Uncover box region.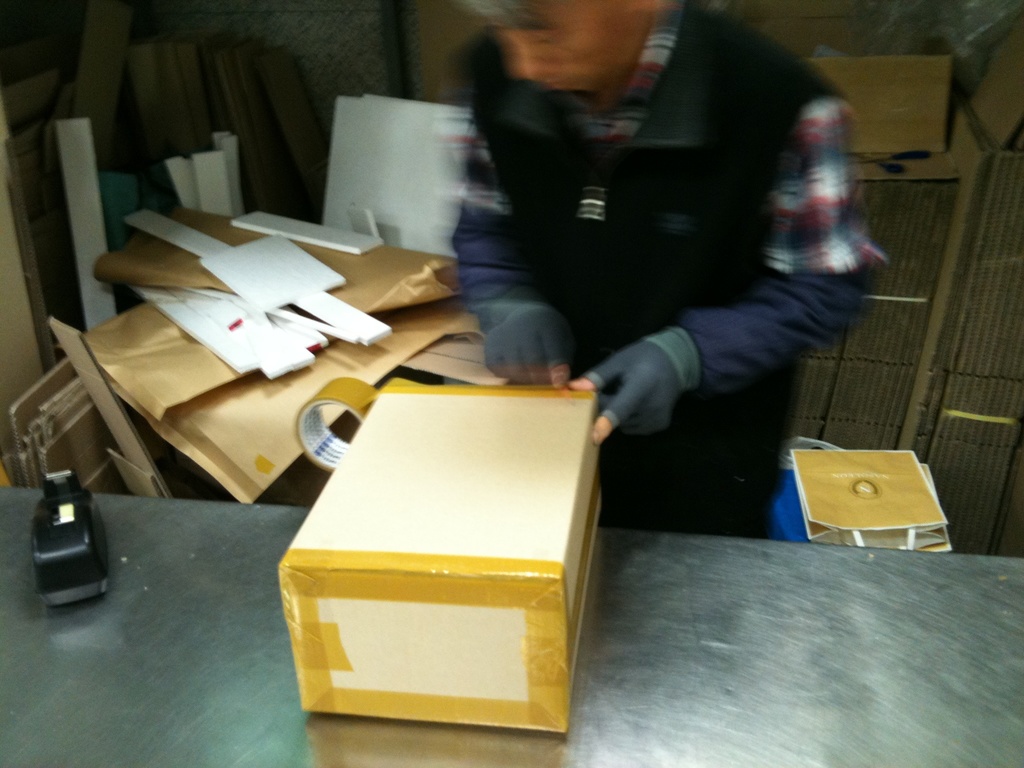
Uncovered: crop(275, 388, 616, 751).
